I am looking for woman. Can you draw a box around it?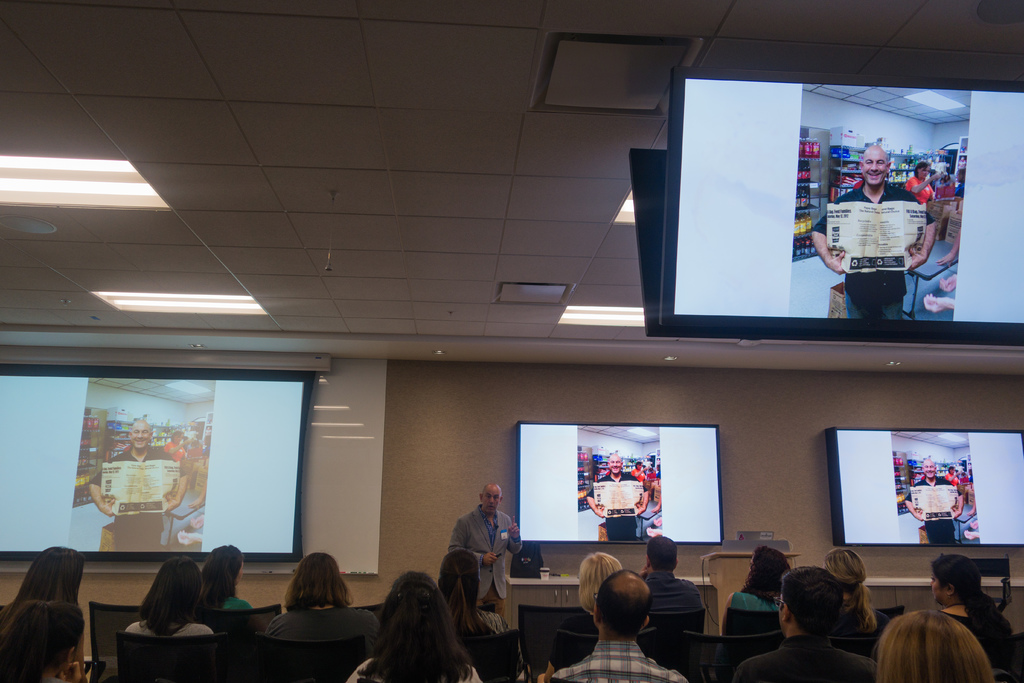
Sure, the bounding box is [left=344, top=573, right=483, bottom=682].
